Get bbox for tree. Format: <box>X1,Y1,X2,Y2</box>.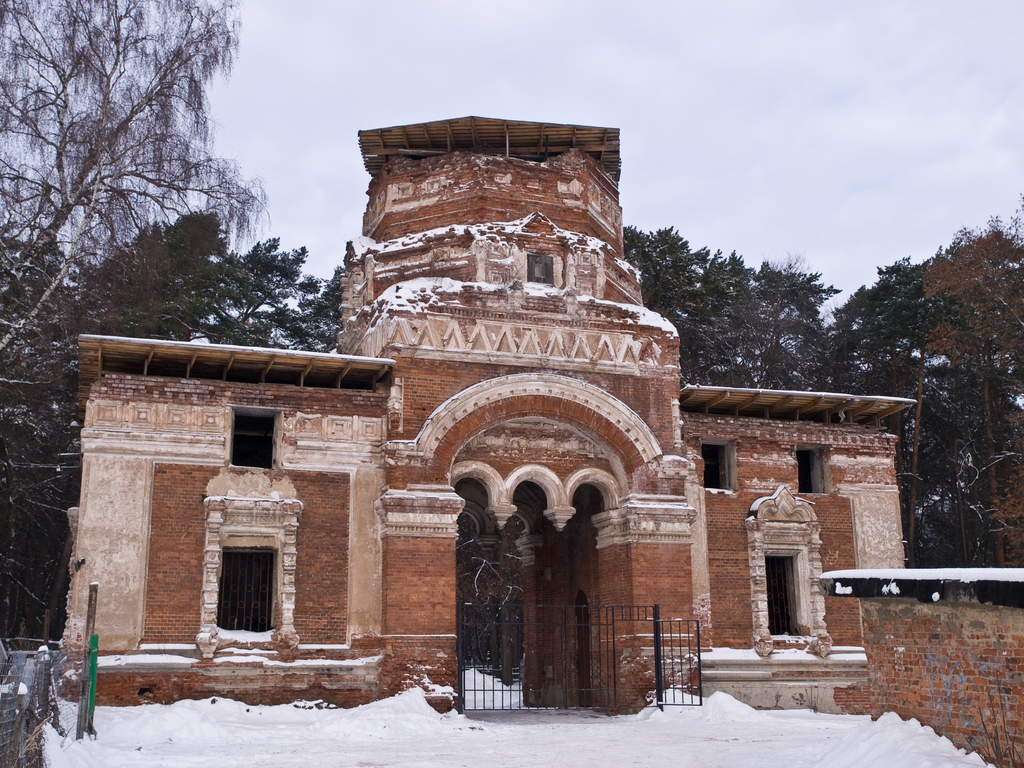
<box>6,26,295,356</box>.
